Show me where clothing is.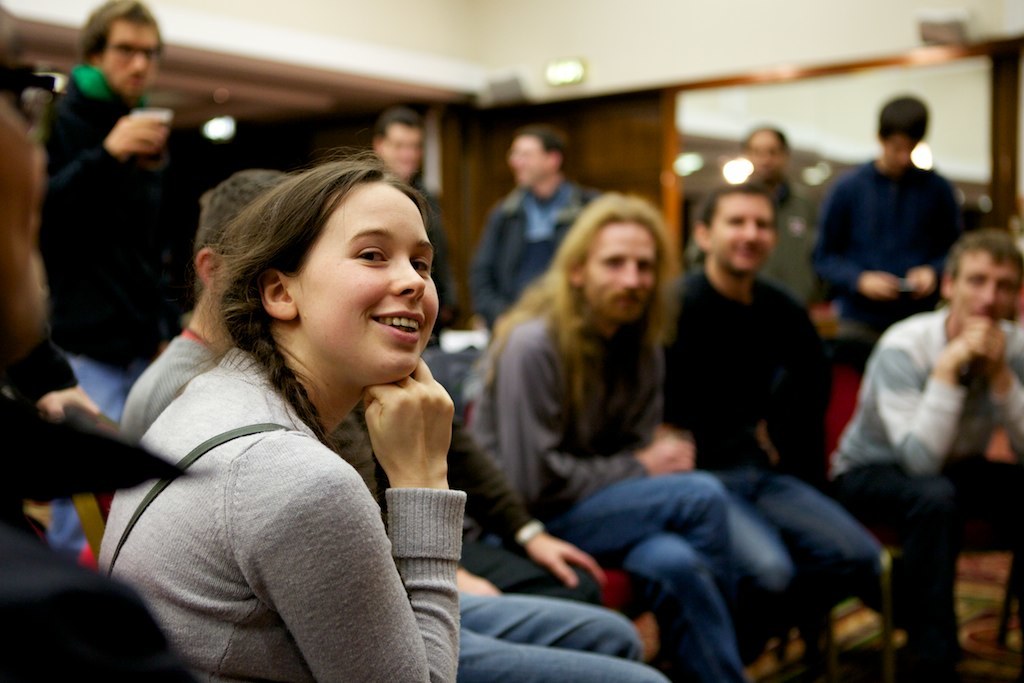
clothing is at locate(825, 305, 1023, 682).
